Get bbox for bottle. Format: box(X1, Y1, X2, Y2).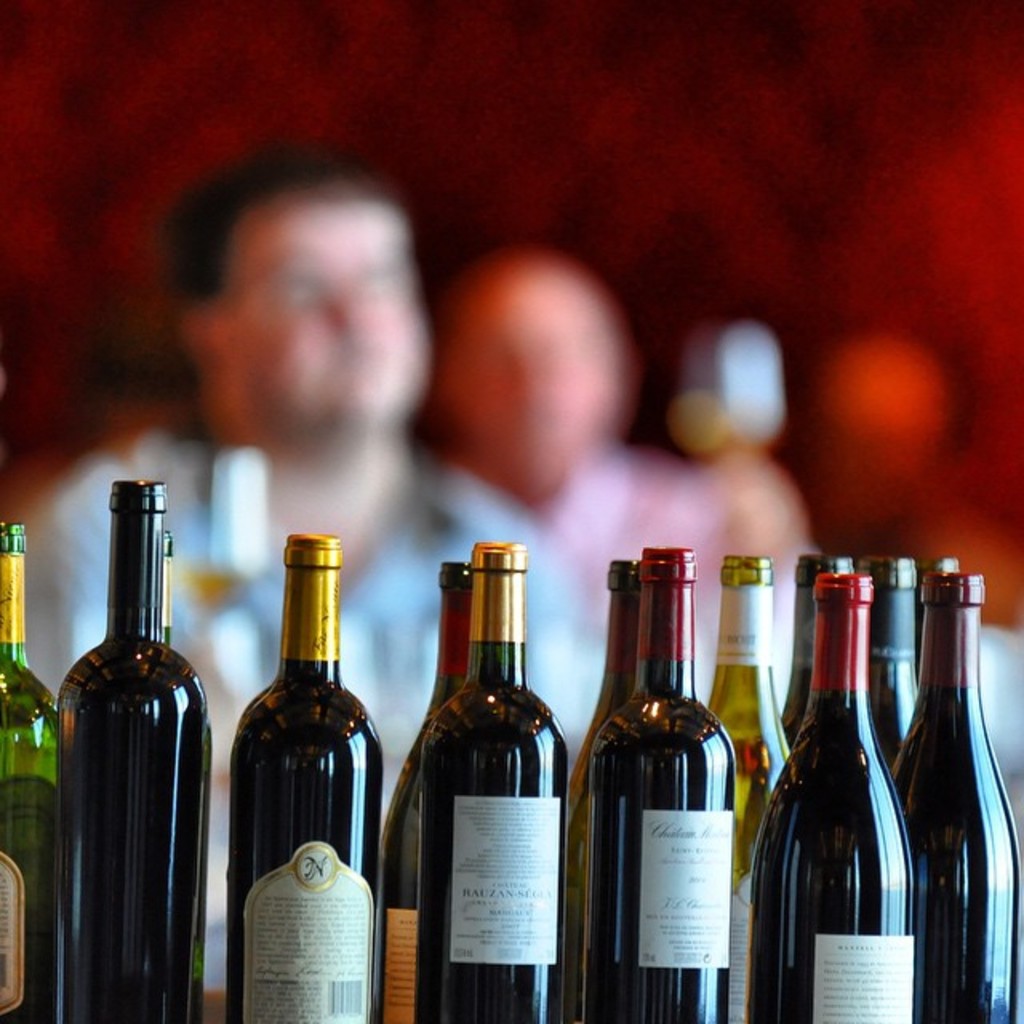
box(584, 541, 726, 1022).
